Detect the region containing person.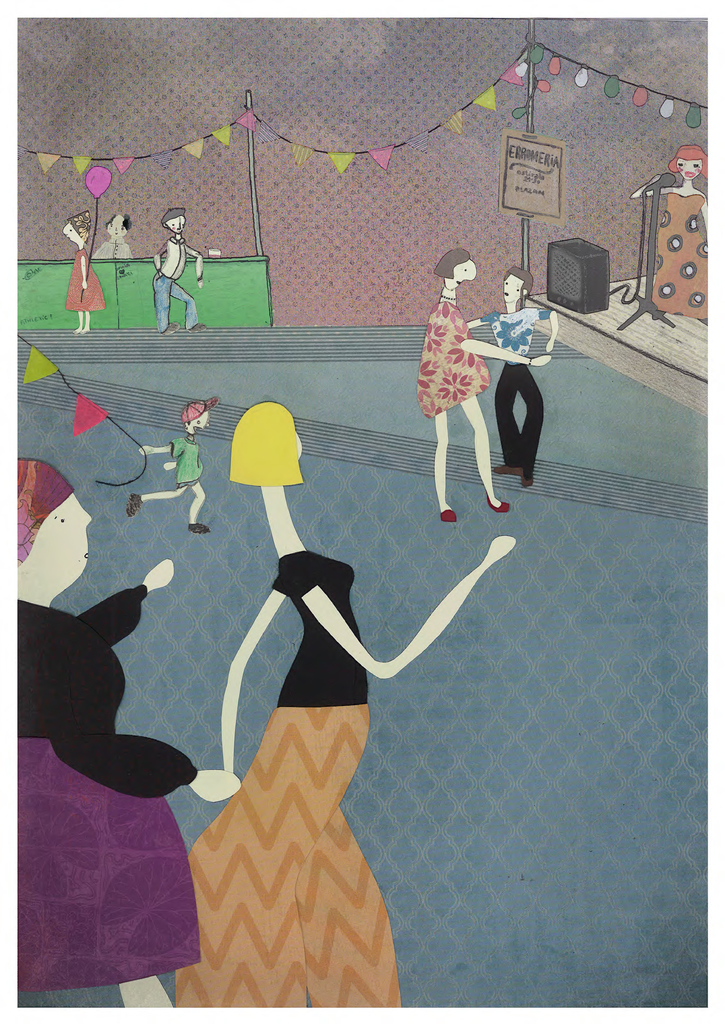
124, 398, 220, 533.
